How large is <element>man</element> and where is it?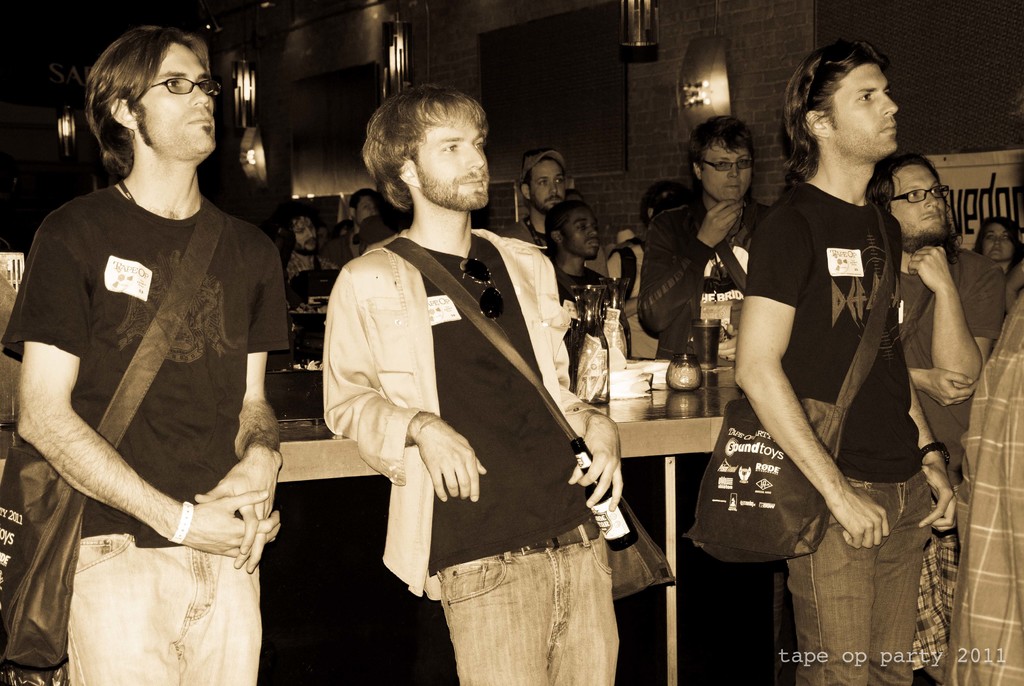
Bounding box: bbox(870, 148, 1005, 685).
